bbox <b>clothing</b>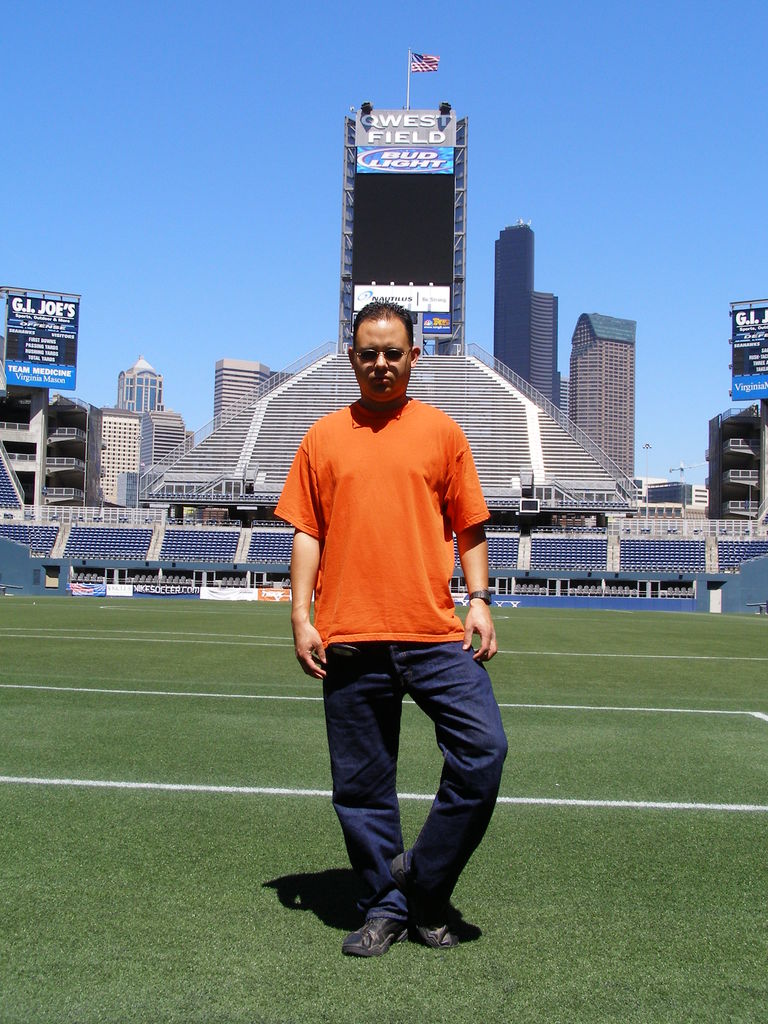
left=274, top=396, right=490, bottom=920
